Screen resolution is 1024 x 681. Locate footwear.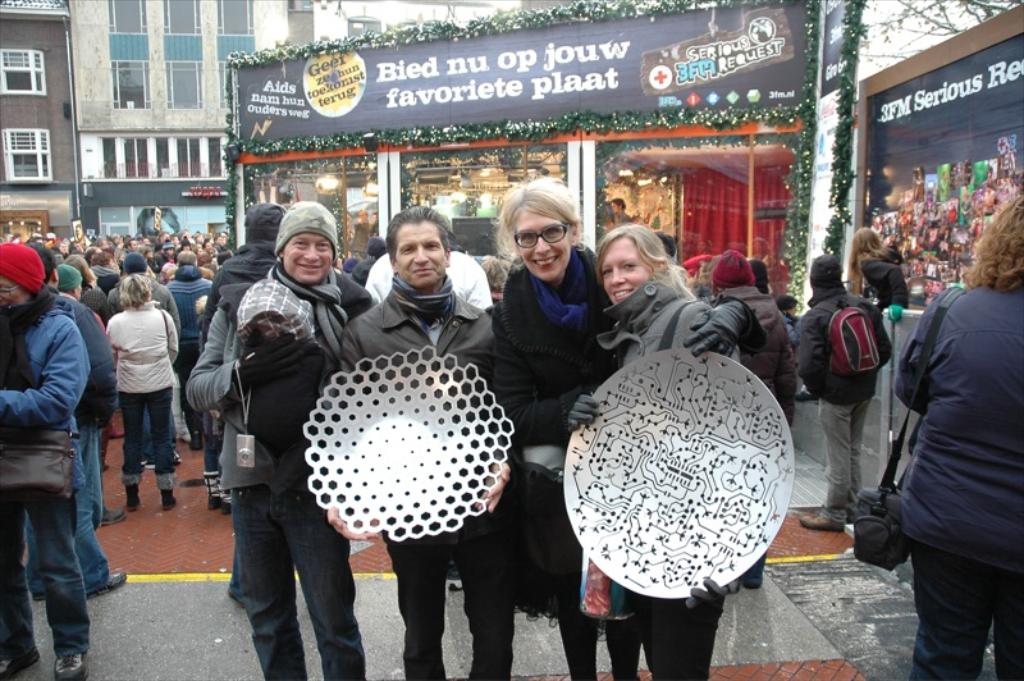
[163,492,172,511].
